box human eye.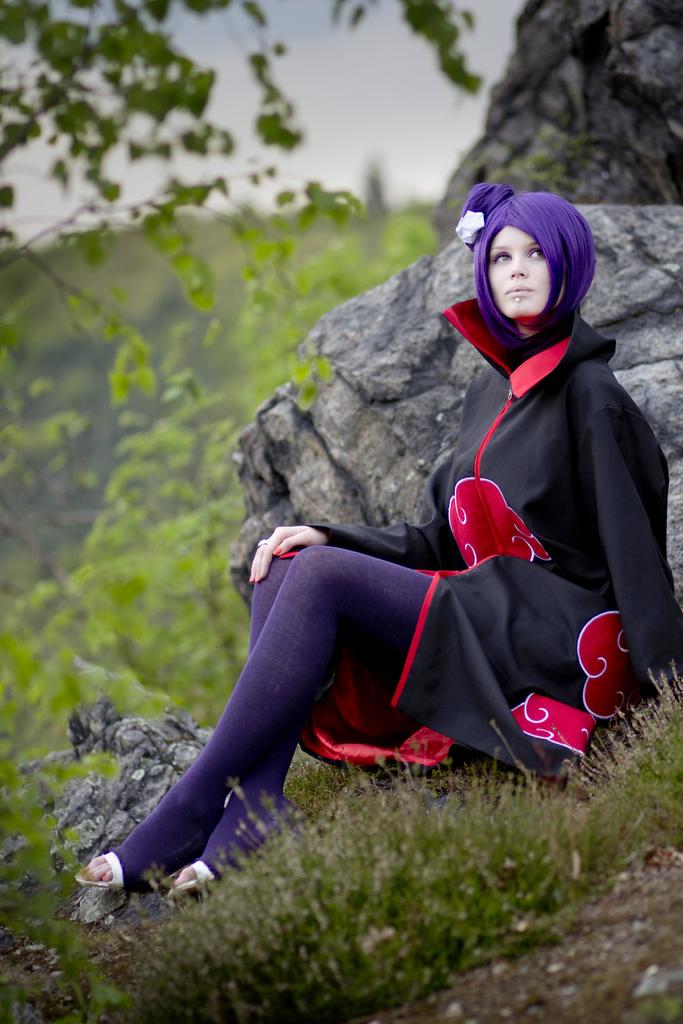
box=[530, 244, 547, 265].
